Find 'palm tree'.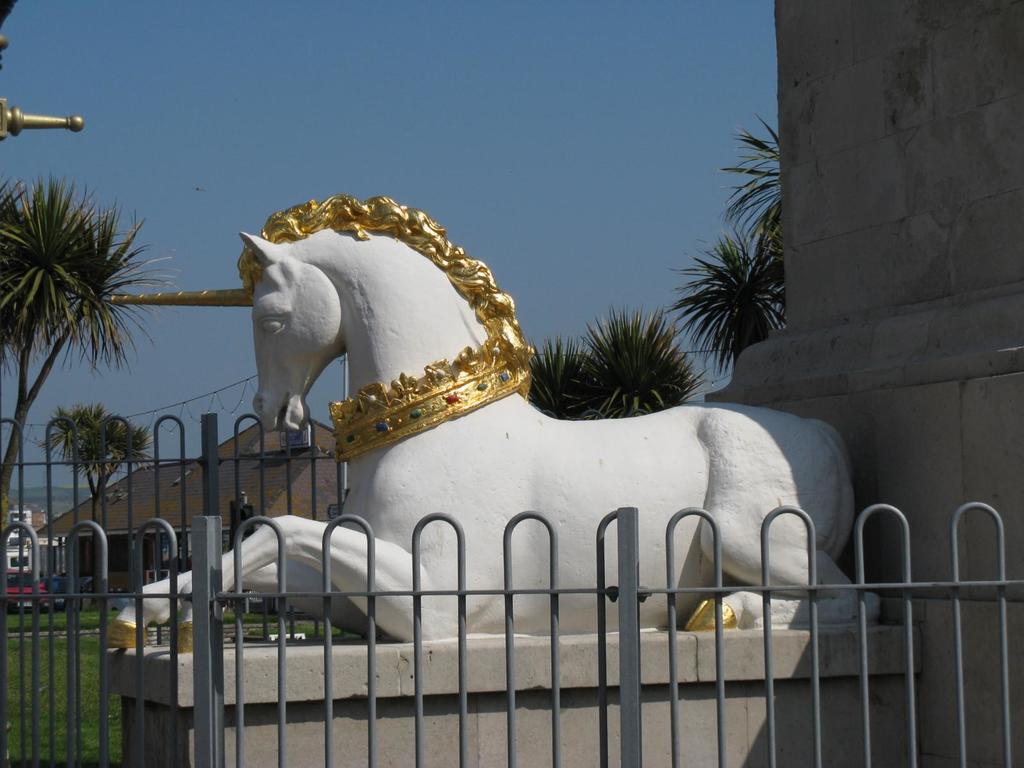
[550,311,683,441].
